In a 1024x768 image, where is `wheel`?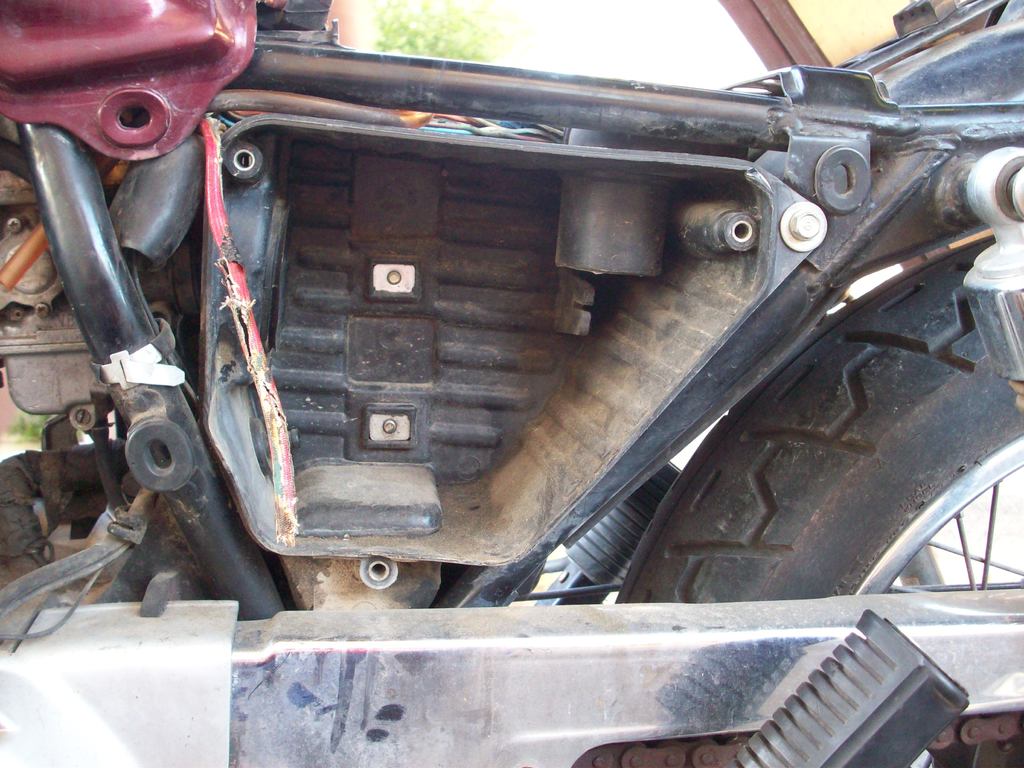
(669,285,1003,637).
